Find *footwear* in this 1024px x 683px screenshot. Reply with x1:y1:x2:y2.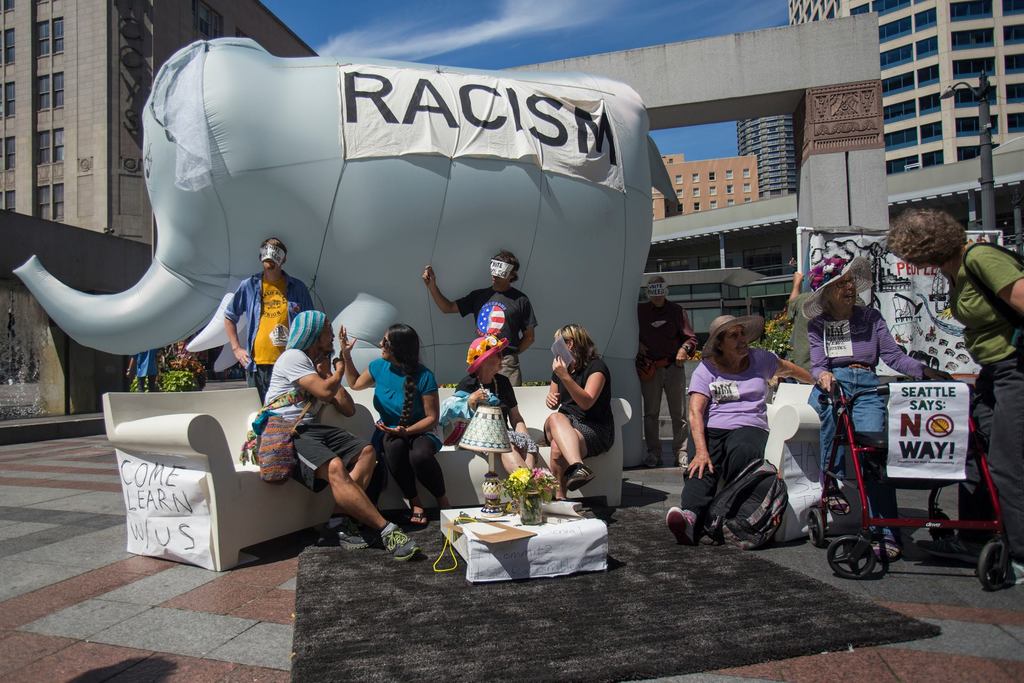
701:534:713:544.
